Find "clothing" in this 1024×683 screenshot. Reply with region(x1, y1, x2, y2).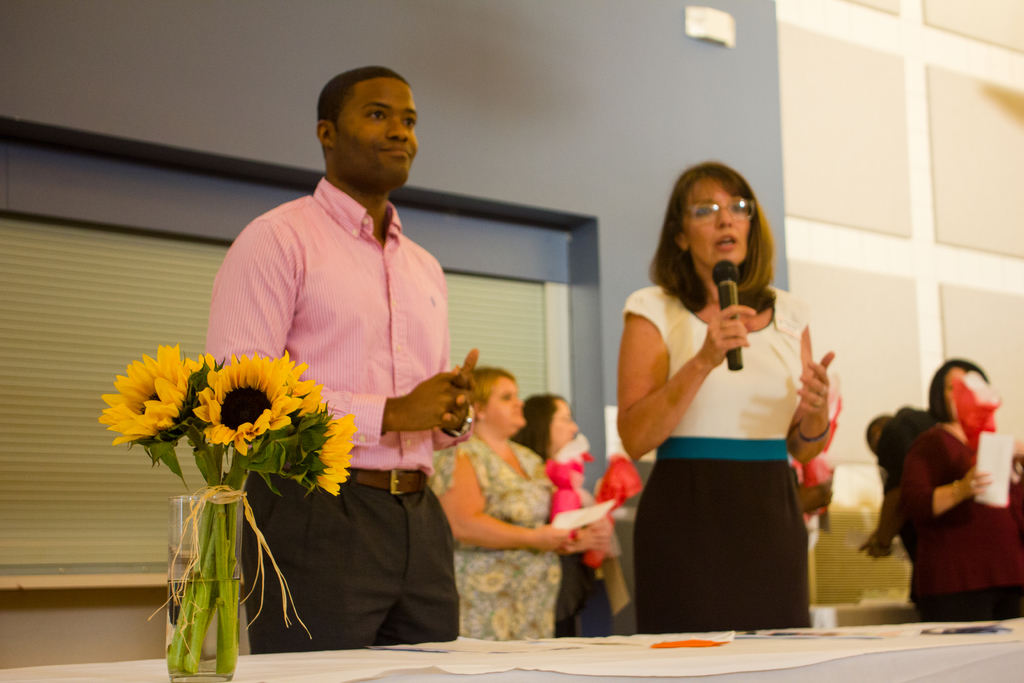
region(207, 169, 458, 648).
